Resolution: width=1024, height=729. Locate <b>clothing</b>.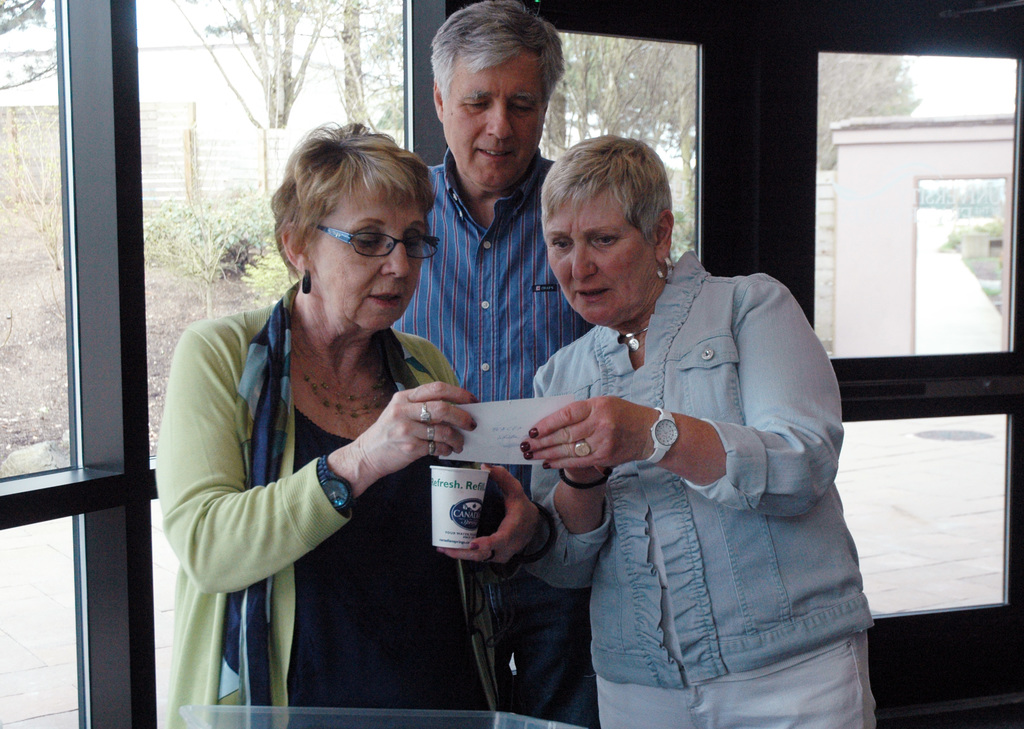
region(221, 283, 296, 714).
